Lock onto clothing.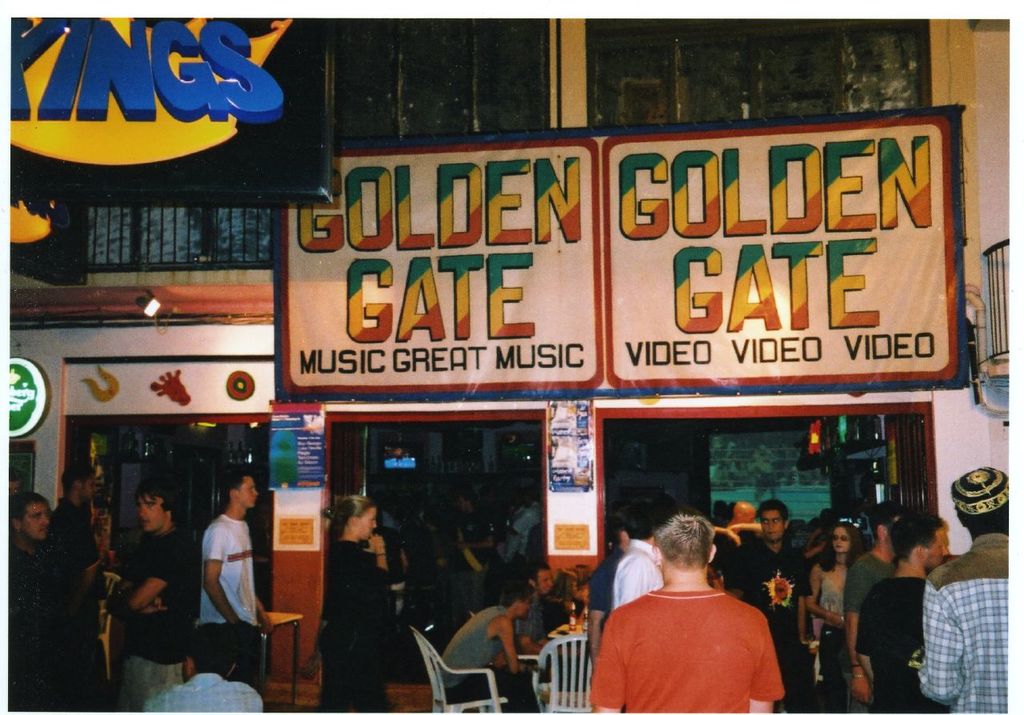
Locked: detection(732, 542, 814, 695).
